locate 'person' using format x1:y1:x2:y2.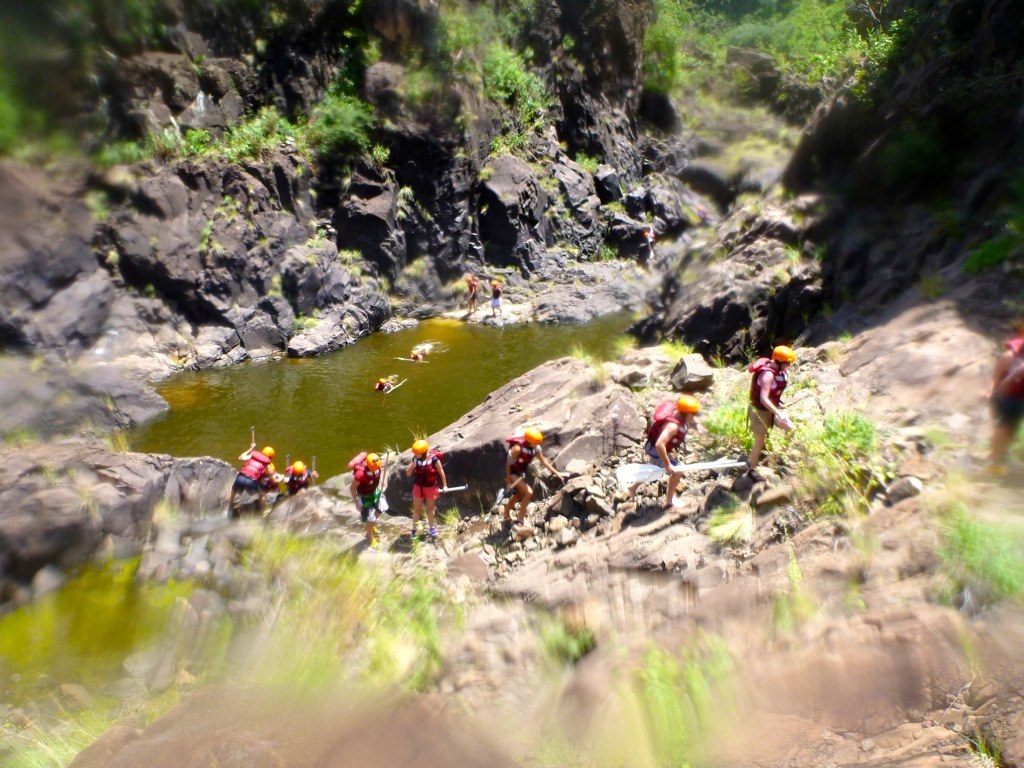
985:327:1023:478.
